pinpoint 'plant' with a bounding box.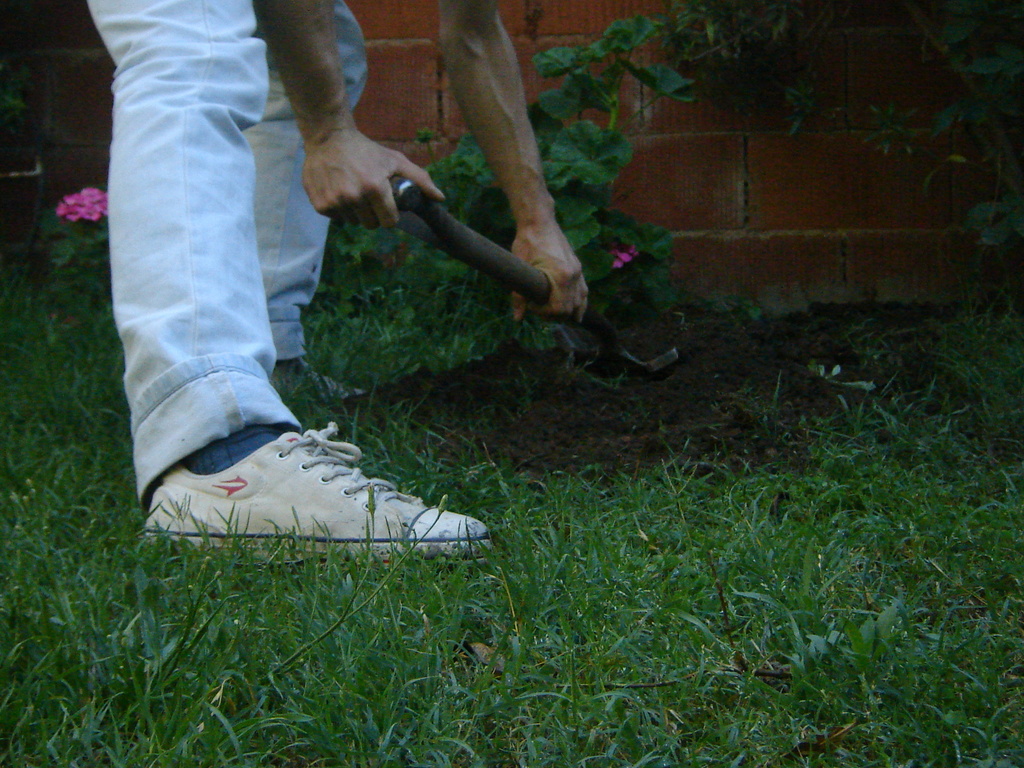
region(351, 4, 695, 319).
